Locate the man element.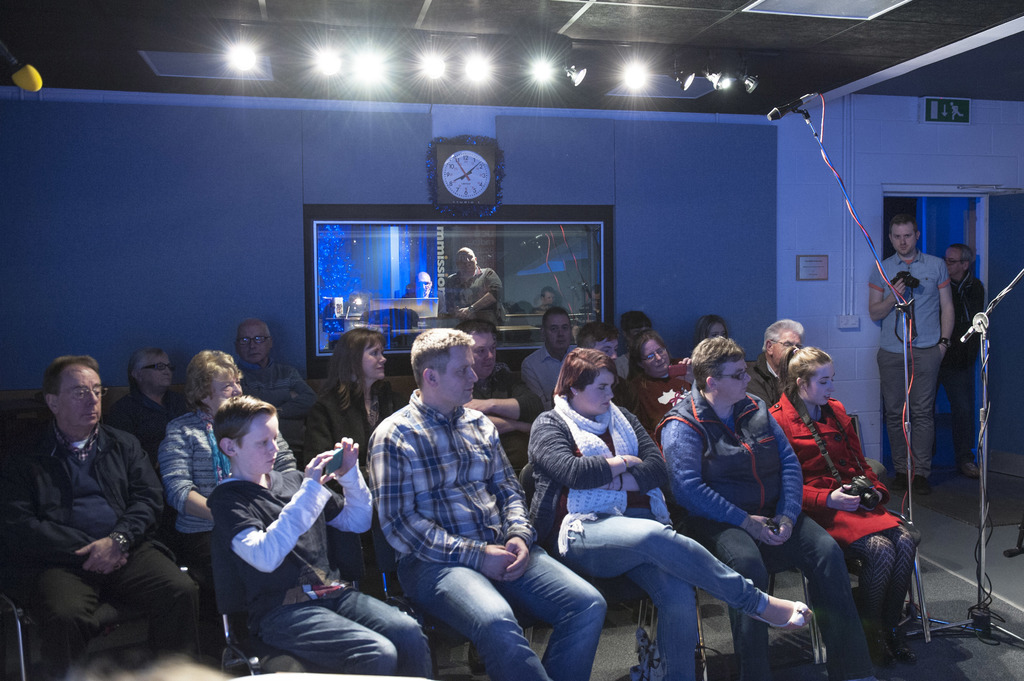
Element bbox: Rect(652, 334, 876, 680).
